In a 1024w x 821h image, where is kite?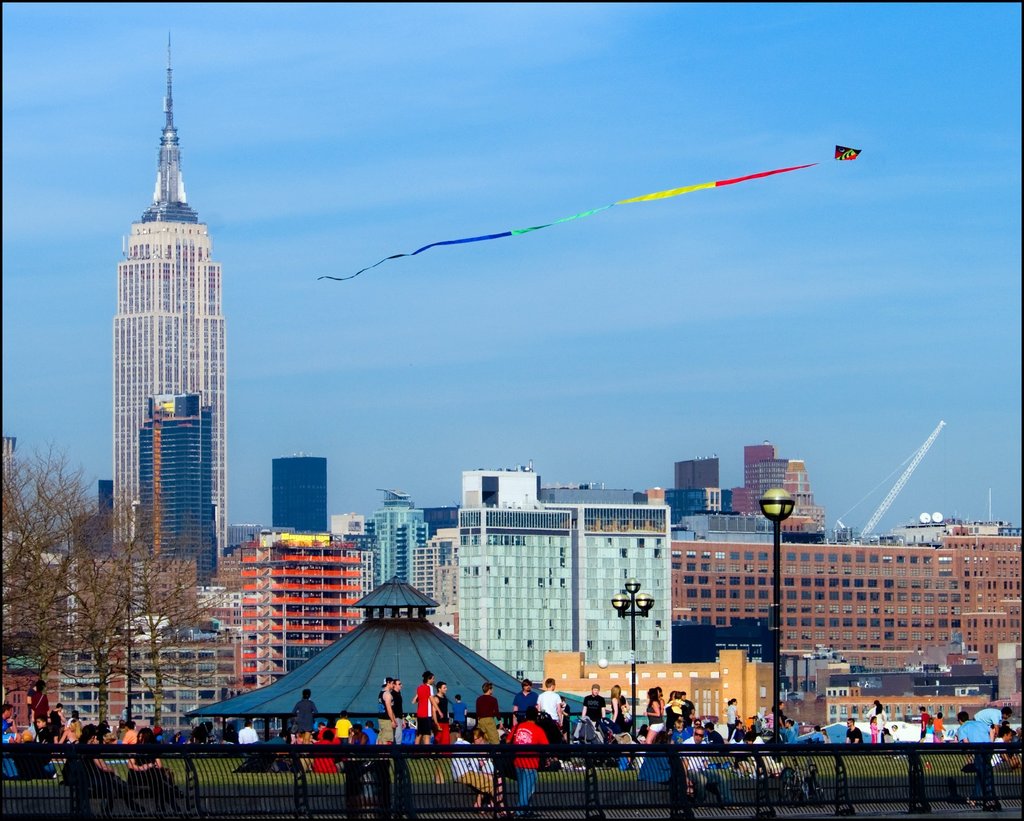
x1=344, y1=136, x2=899, y2=307.
